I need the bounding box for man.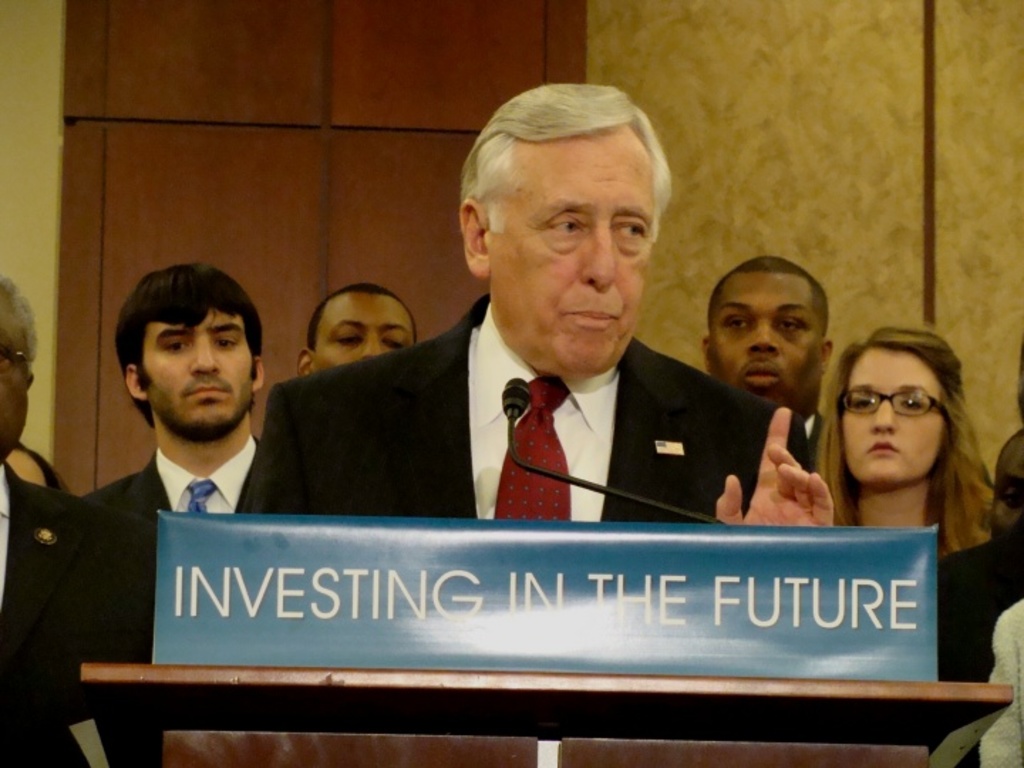
Here it is: detection(239, 112, 794, 556).
